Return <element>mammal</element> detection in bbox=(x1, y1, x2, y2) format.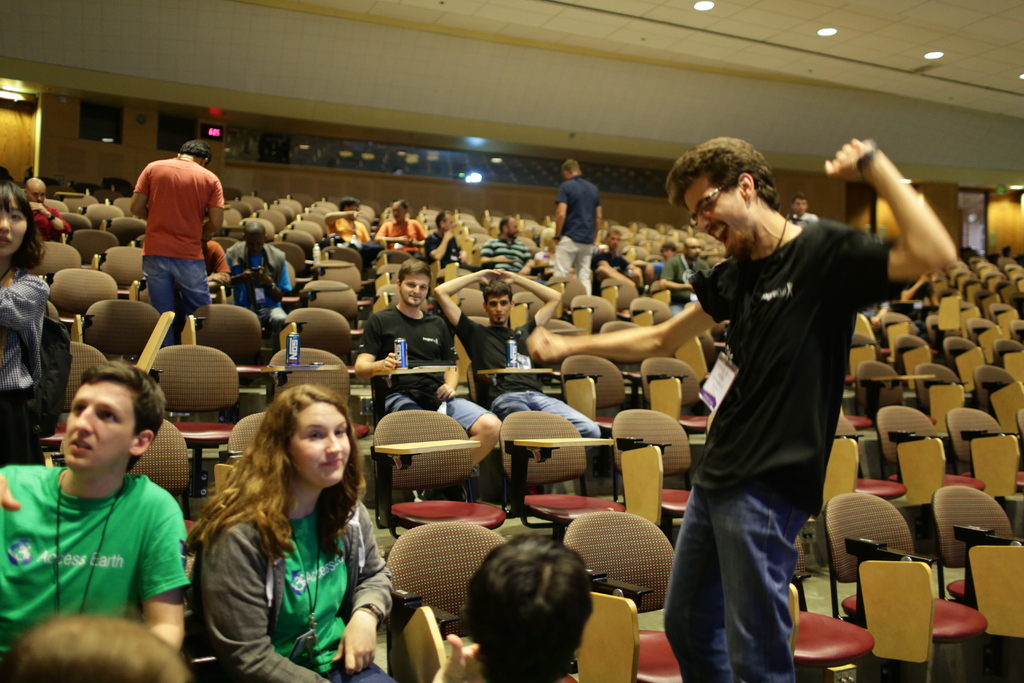
bbox=(378, 200, 426, 255).
